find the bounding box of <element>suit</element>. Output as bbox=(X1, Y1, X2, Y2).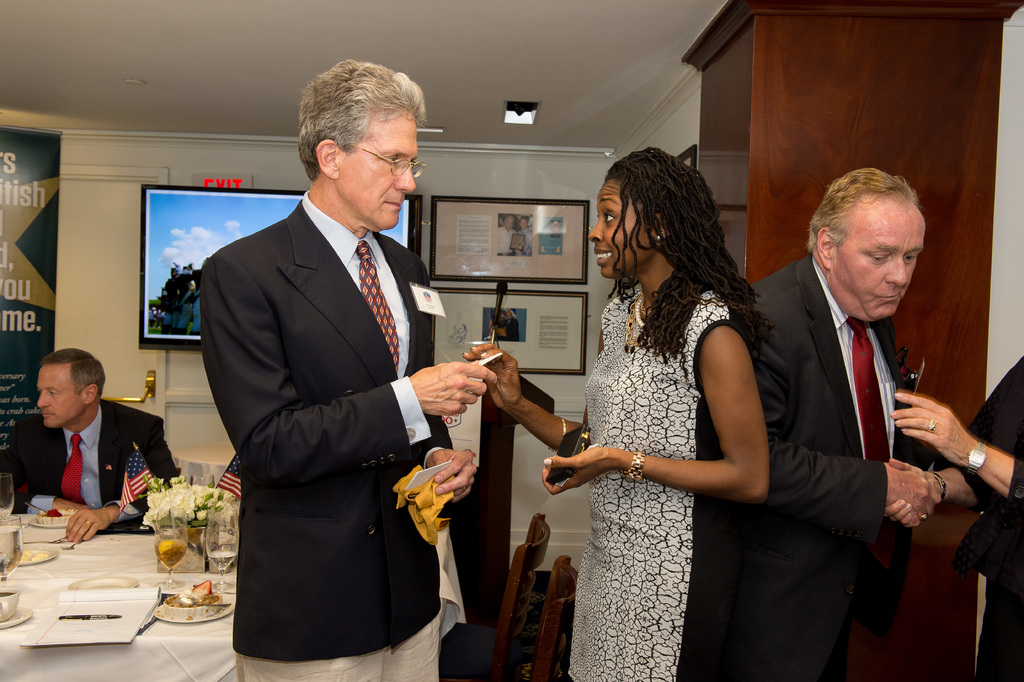
bbox=(6, 401, 186, 538).
